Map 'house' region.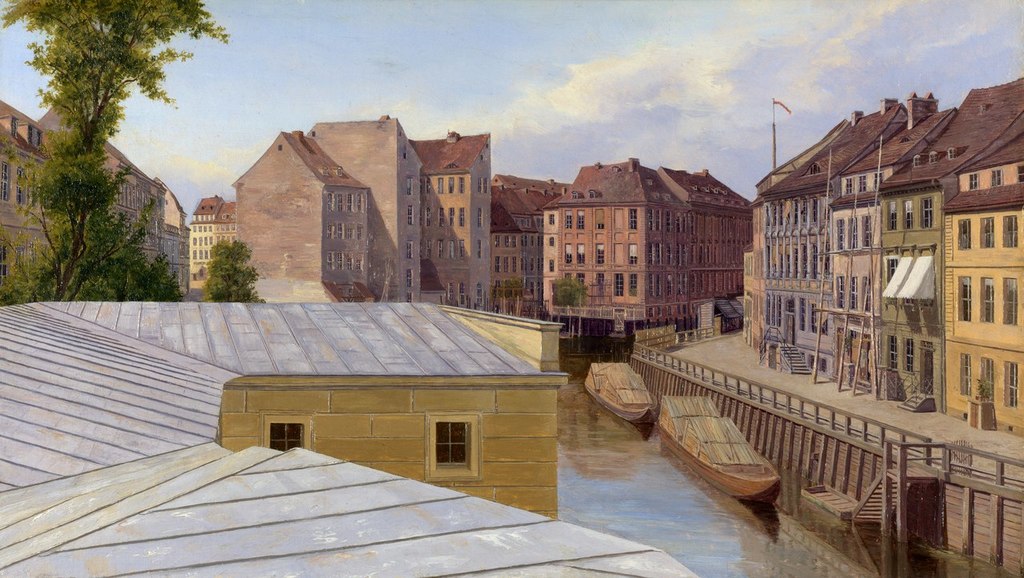
Mapped to {"x1": 869, "y1": 78, "x2": 1023, "y2": 407}.
